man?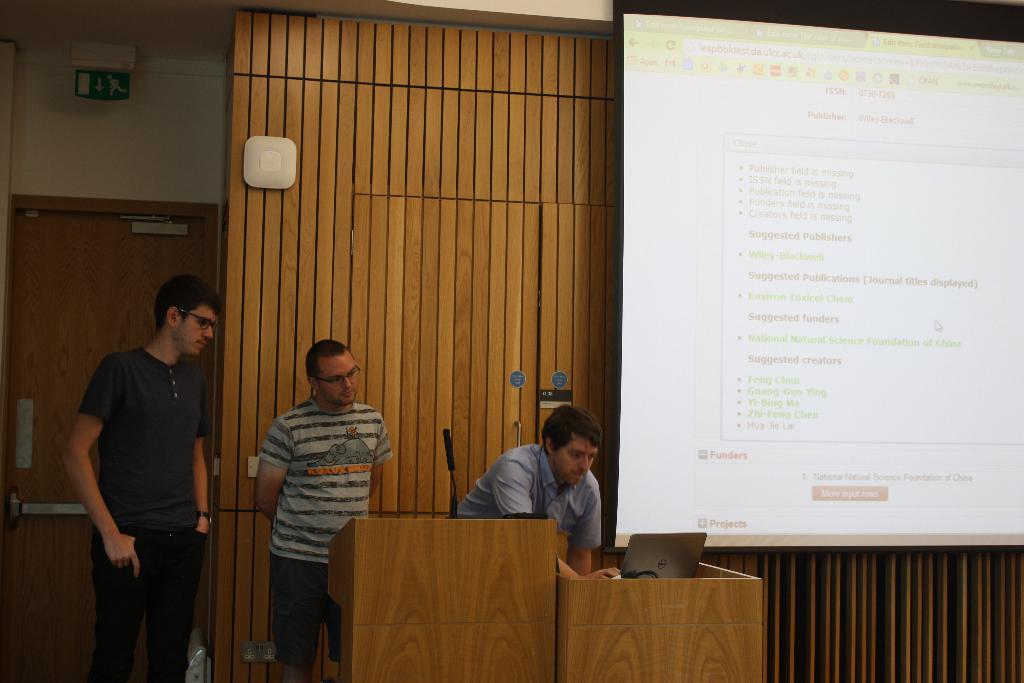
(456,404,621,581)
